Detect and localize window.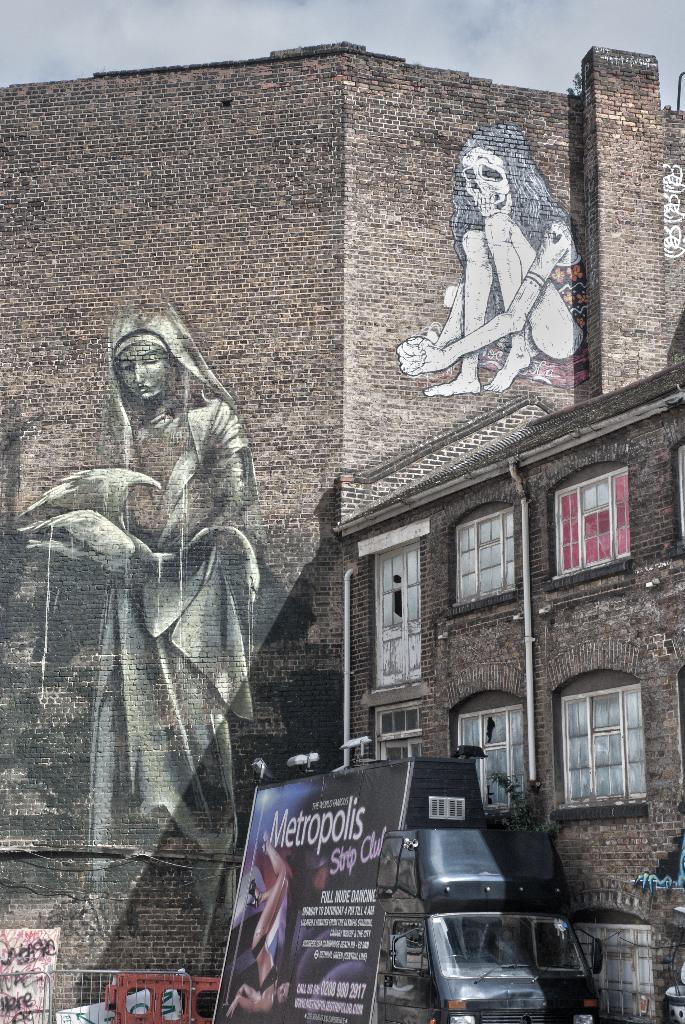
Localized at bbox=[375, 698, 434, 767].
